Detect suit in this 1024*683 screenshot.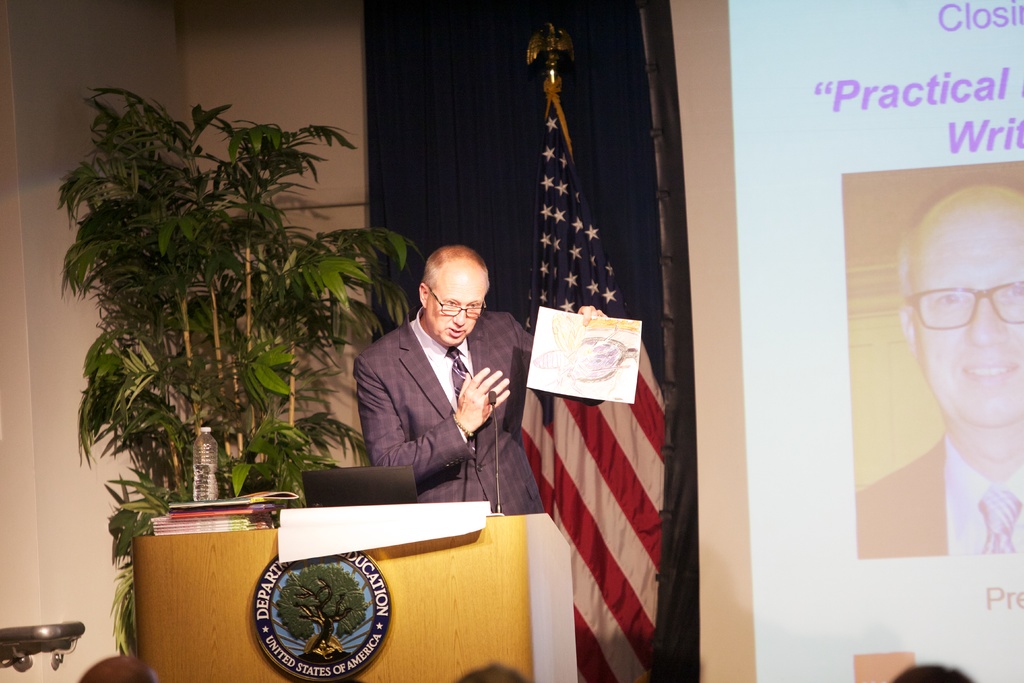
Detection: (336, 264, 534, 517).
